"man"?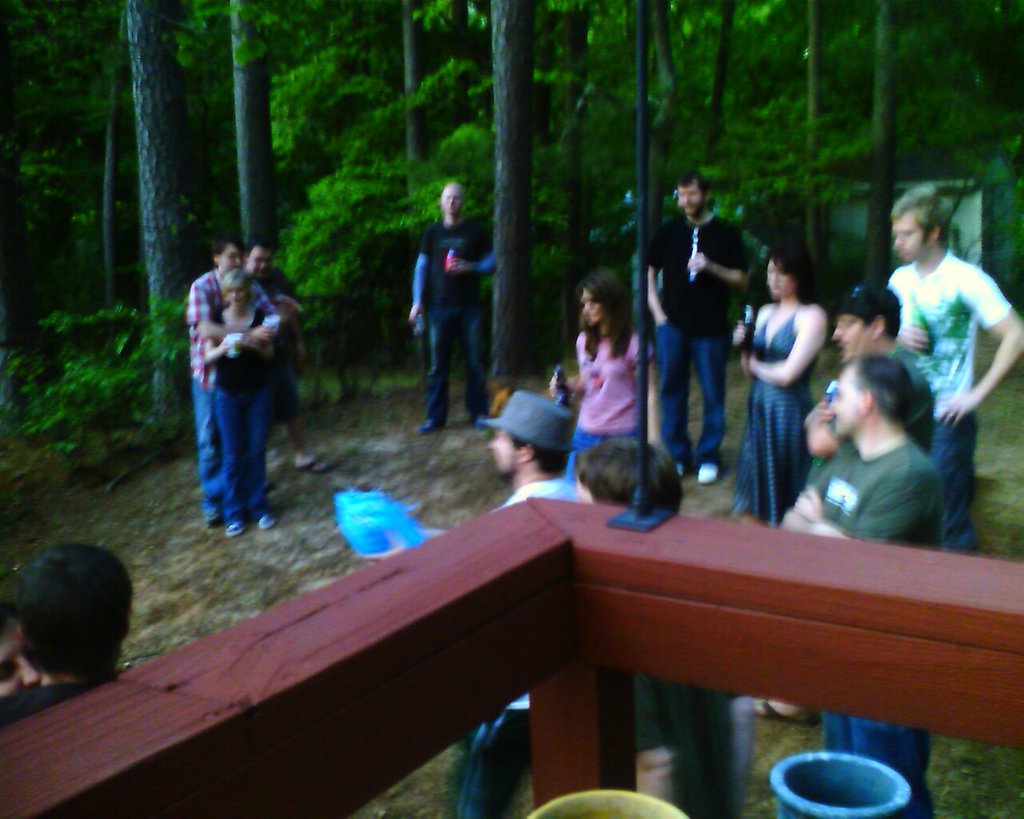
449, 390, 584, 818
